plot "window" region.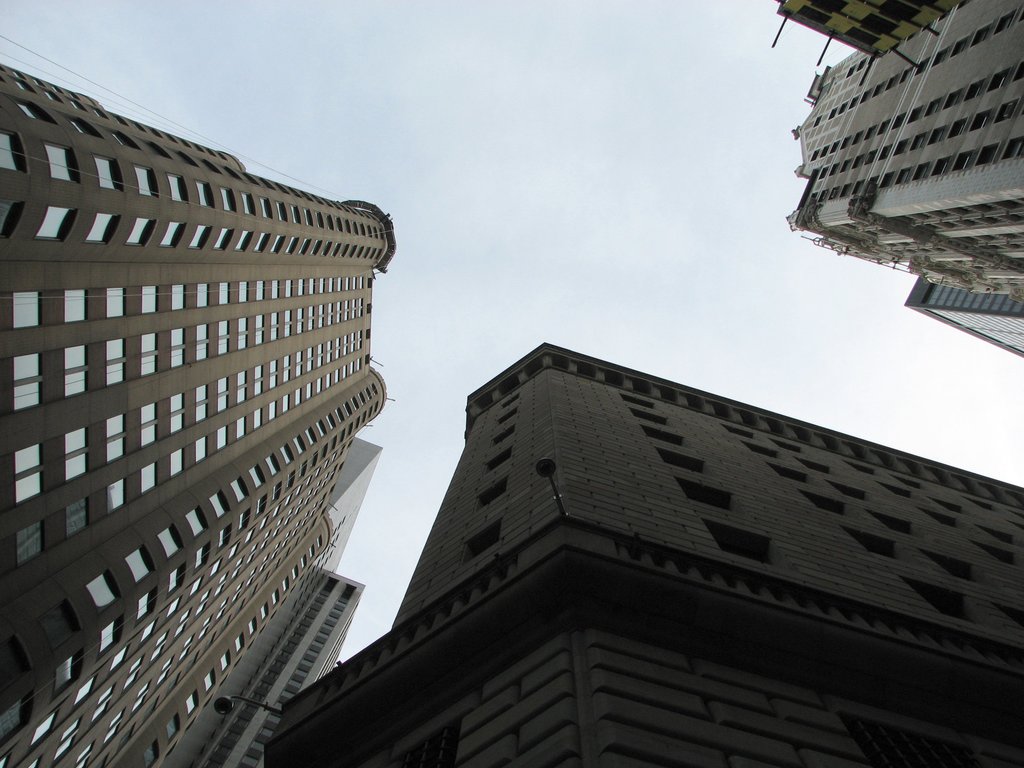
Plotted at locate(294, 307, 304, 335).
